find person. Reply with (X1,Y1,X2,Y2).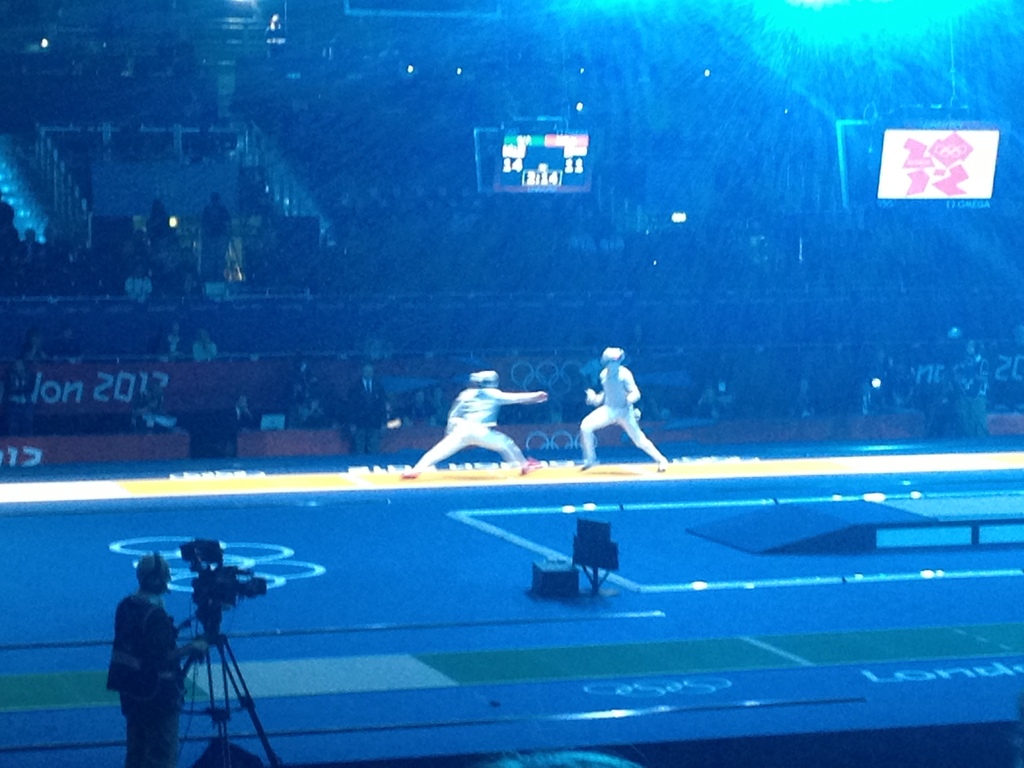
(108,554,199,767).
